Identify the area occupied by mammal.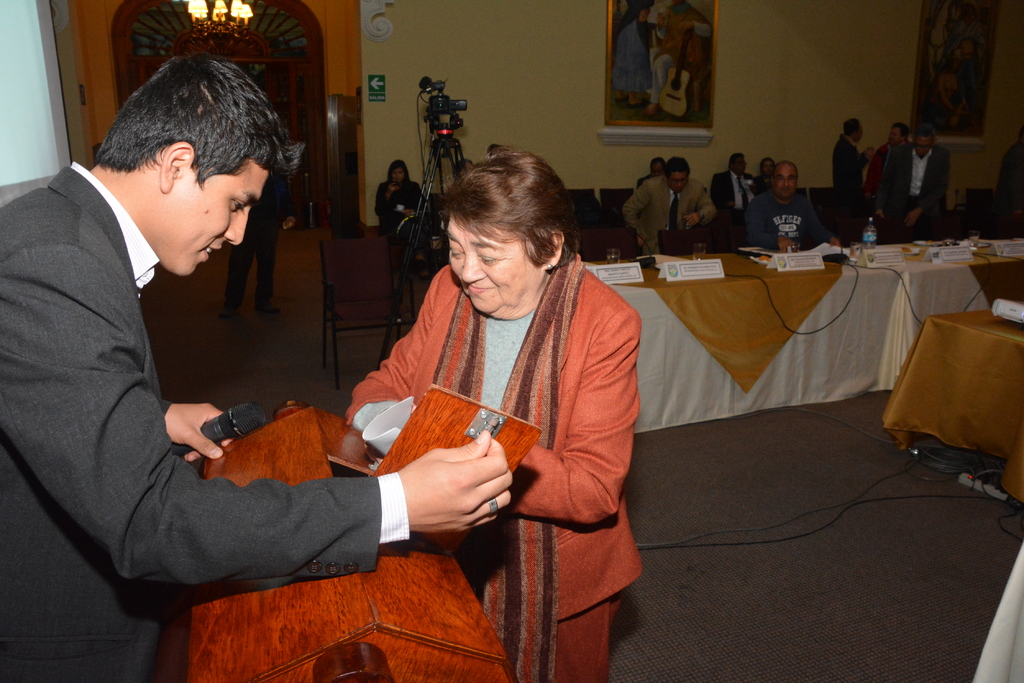
Area: select_region(453, 157, 471, 177).
